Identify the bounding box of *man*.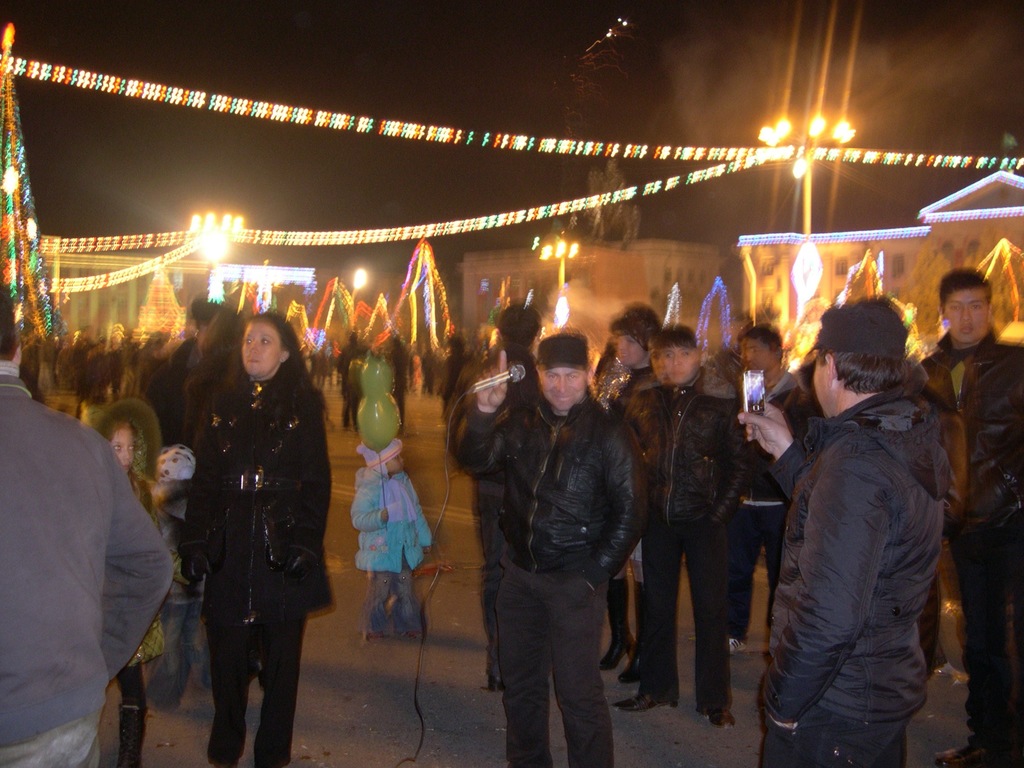
crop(616, 326, 756, 723).
